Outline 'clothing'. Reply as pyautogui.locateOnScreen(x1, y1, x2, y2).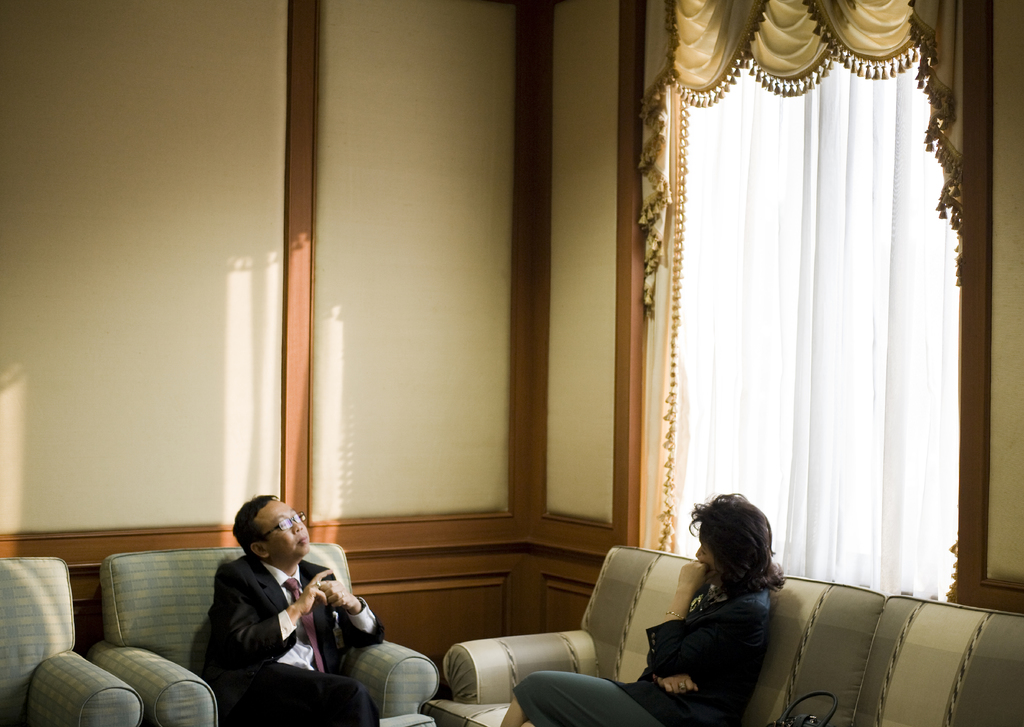
pyautogui.locateOnScreen(516, 577, 776, 726).
